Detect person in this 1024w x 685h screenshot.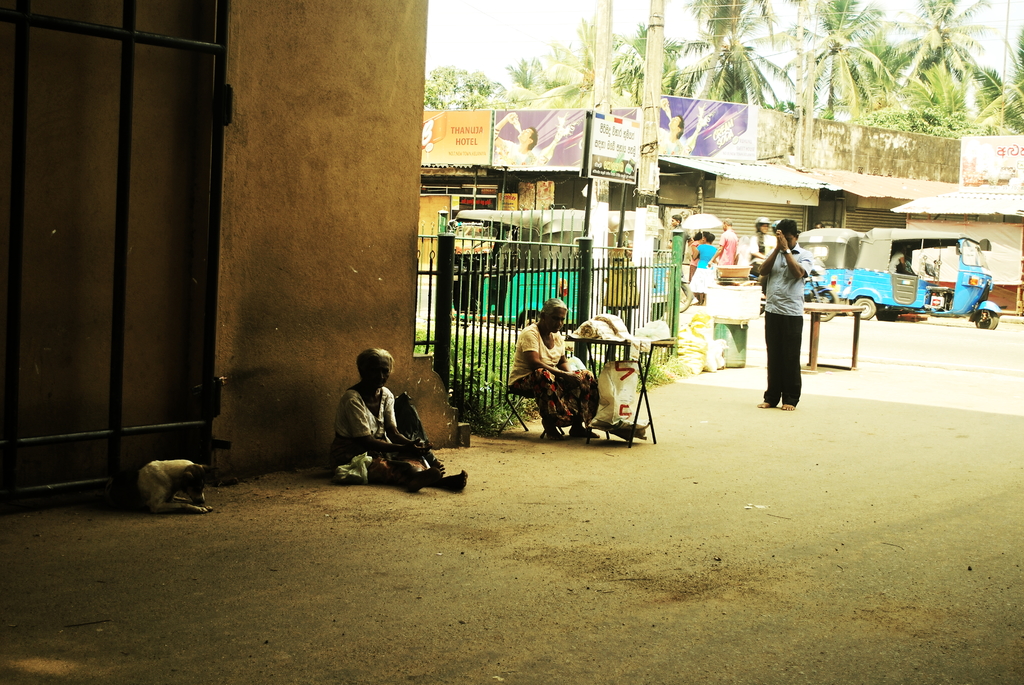
Detection: box(333, 347, 441, 501).
